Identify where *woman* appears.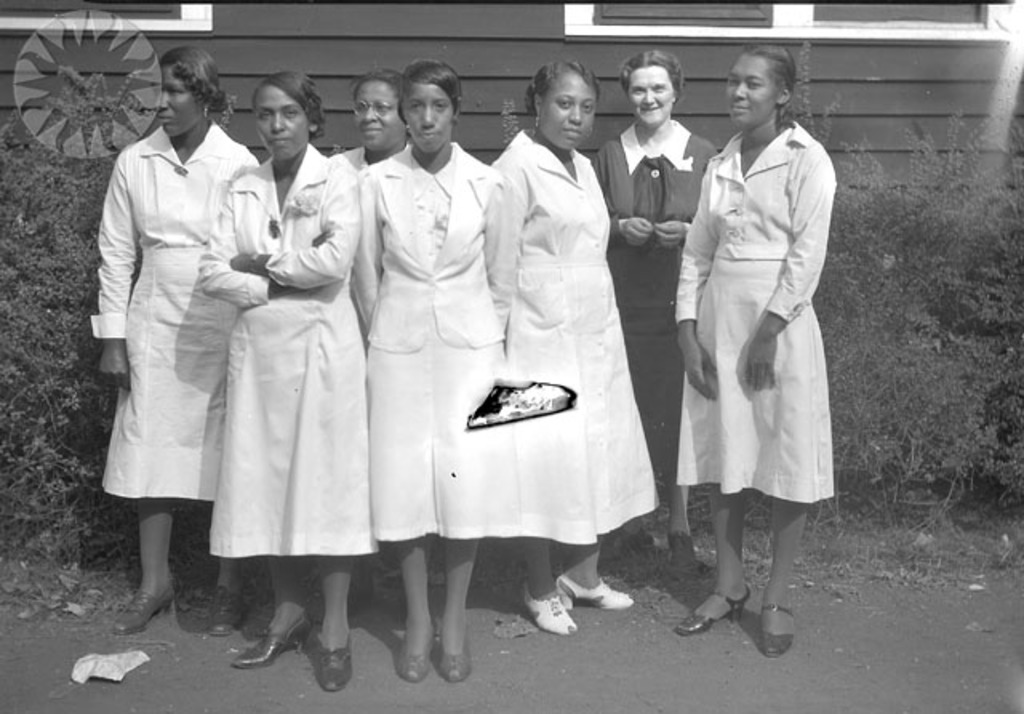
Appears at Rect(662, 43, 843, 623).
